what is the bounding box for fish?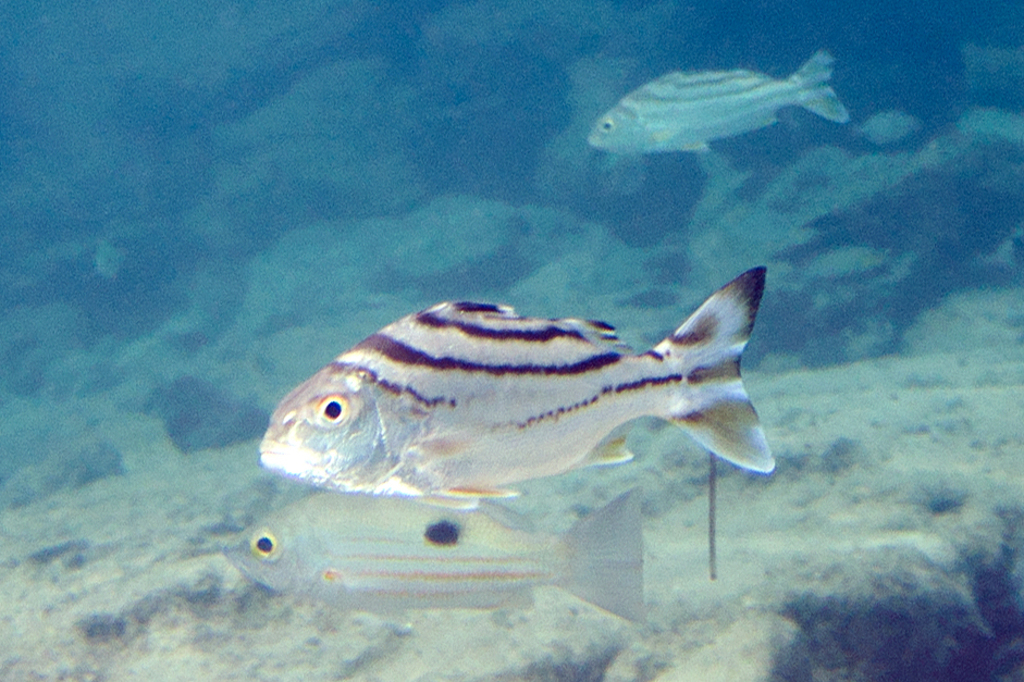
x1=226 y1=475 x2=642 y2=625.
